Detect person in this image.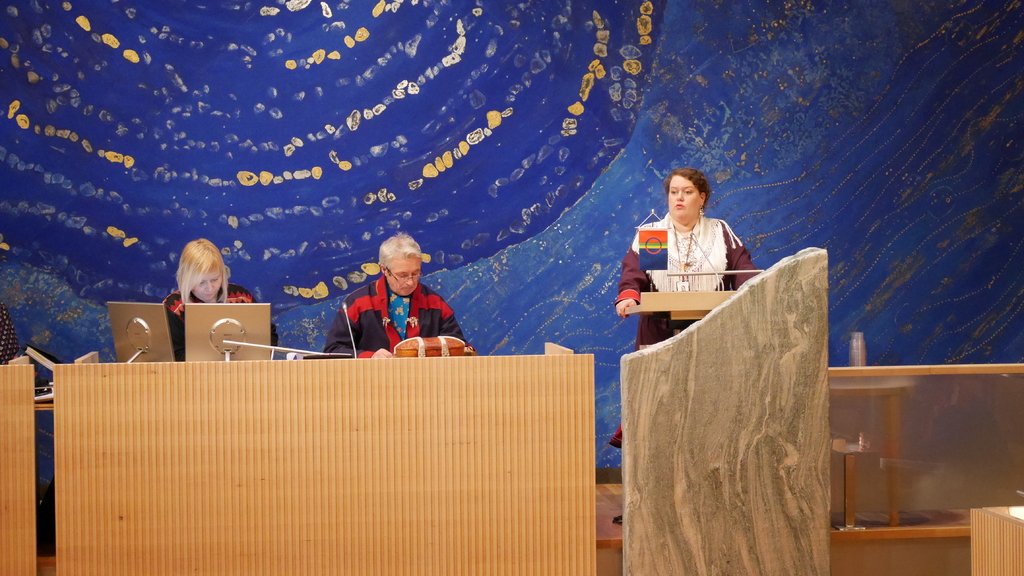
Detection: [x1=618, y1=167, x2=755, y2=357].
